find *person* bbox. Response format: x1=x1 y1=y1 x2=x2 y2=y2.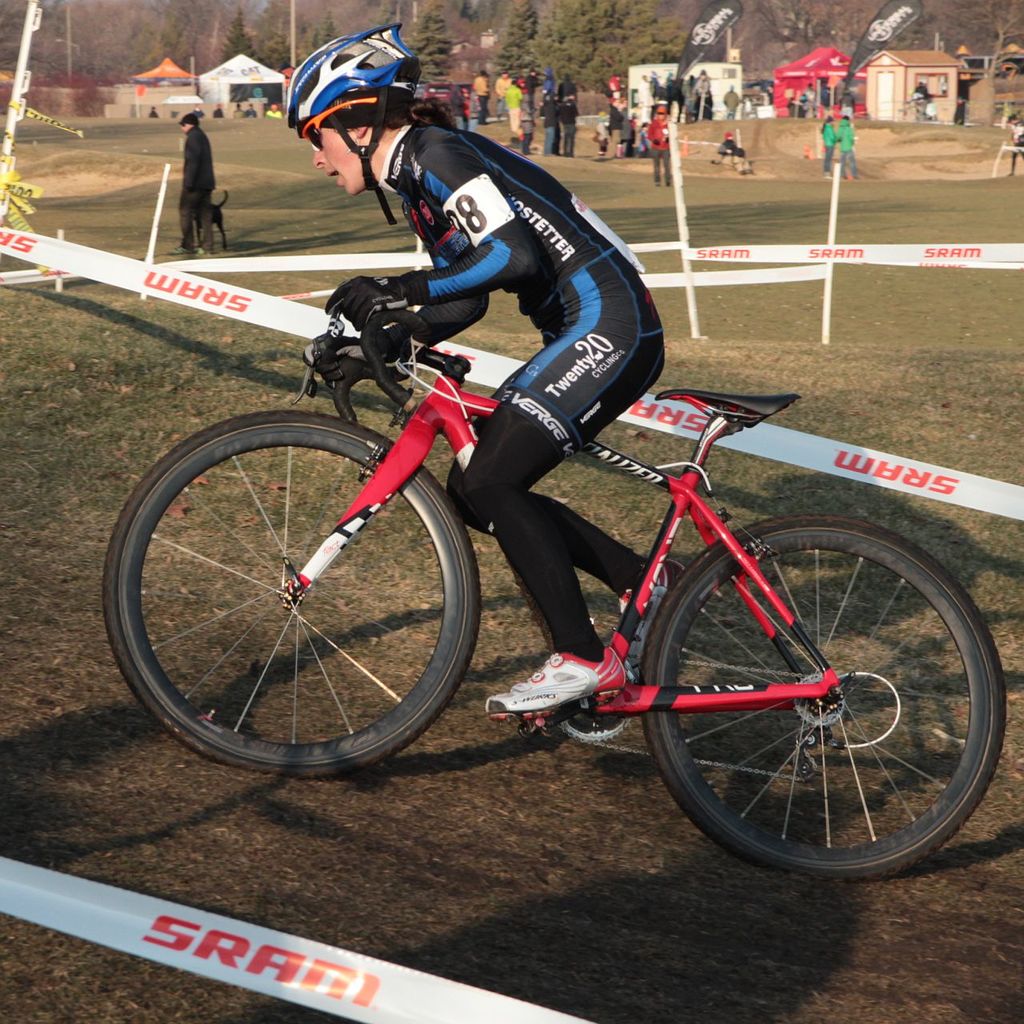
x1=817 y1=98 x2=856 y2=172.
